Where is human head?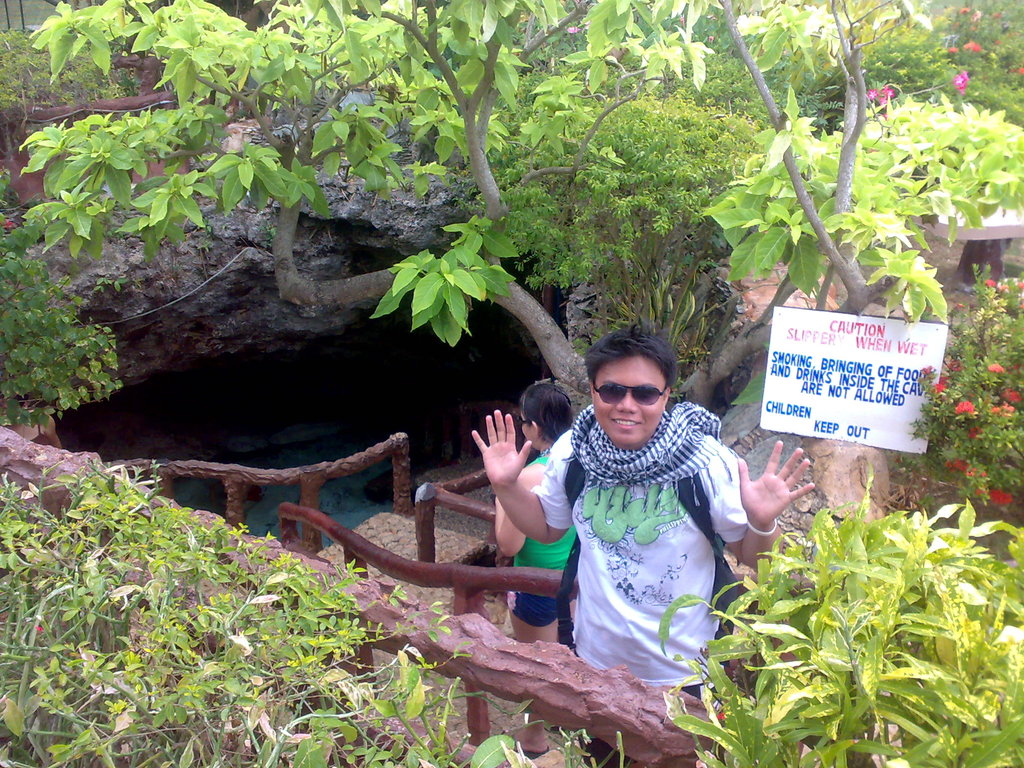
rect(582, 345, 689, 449).
